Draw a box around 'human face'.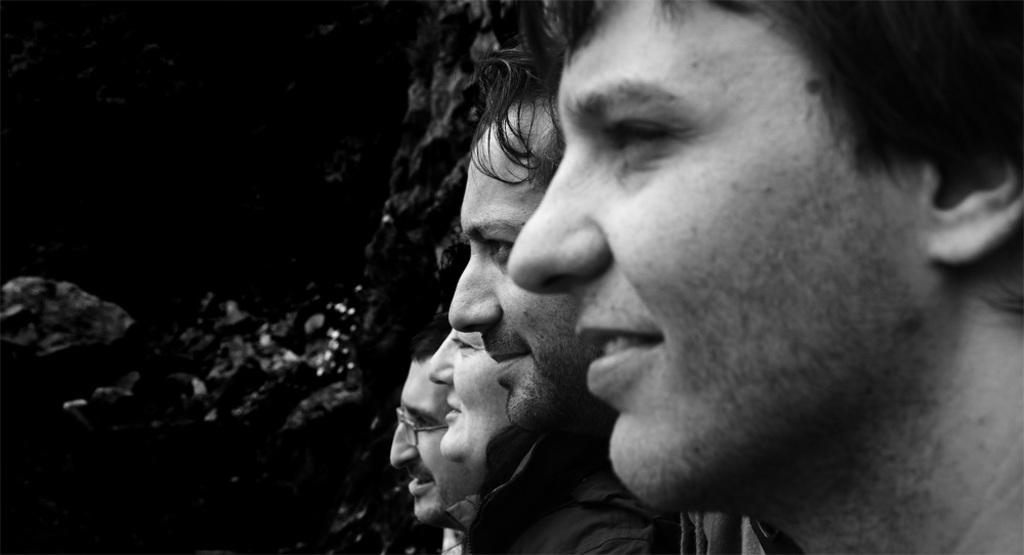
(506,0,930,509).
